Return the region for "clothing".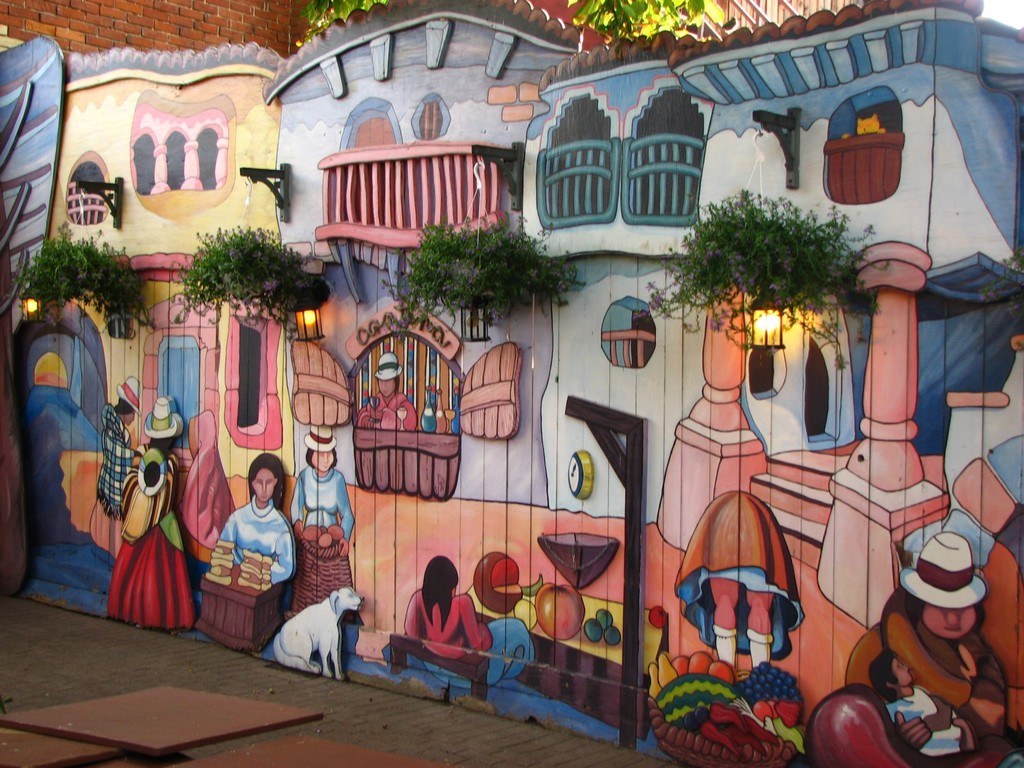
{"x1": 403, "y1": 589, "x2": 534, "y2": 689}.
